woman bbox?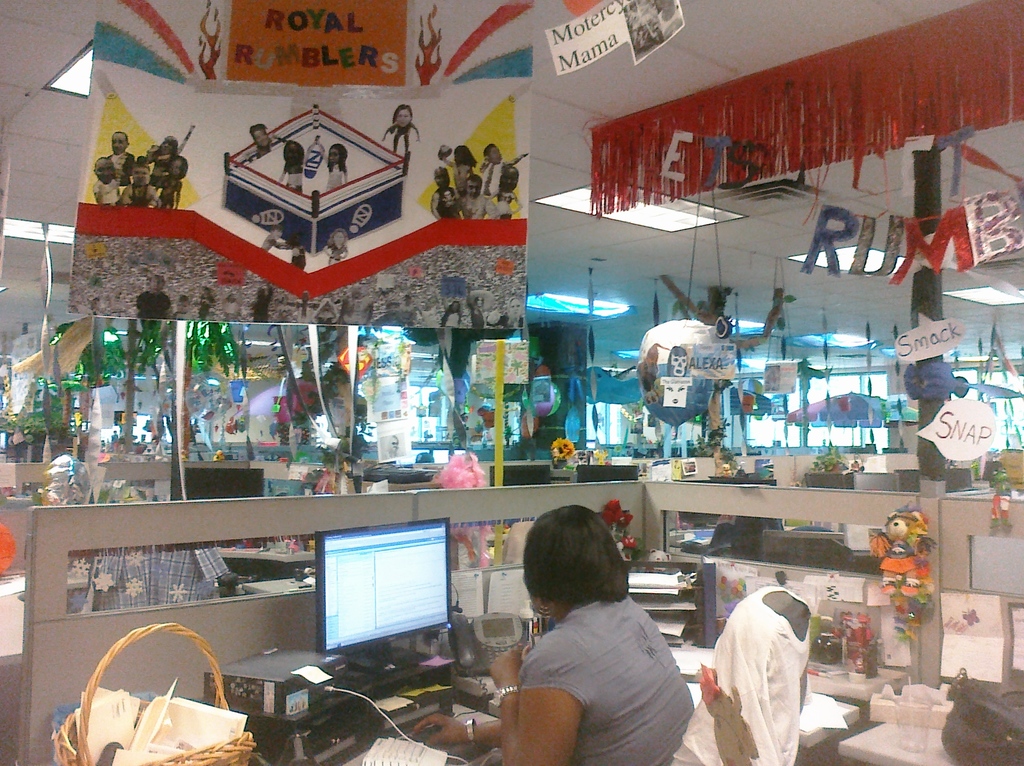
bbox(279, 139, 305, 195)
